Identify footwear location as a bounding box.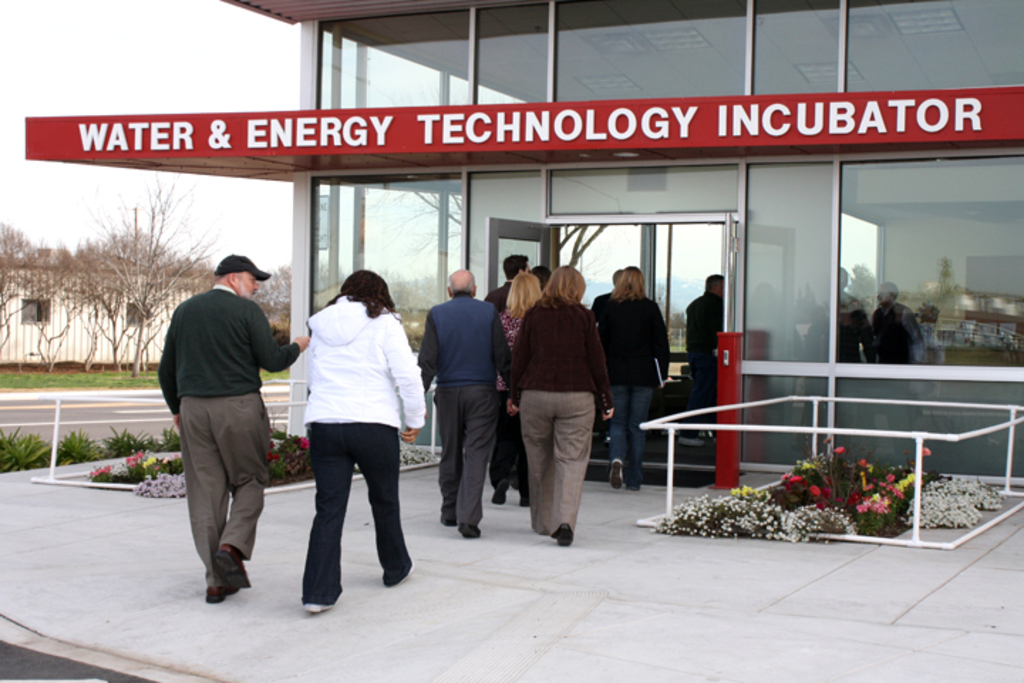
box=[607, 458, 624, 488].
